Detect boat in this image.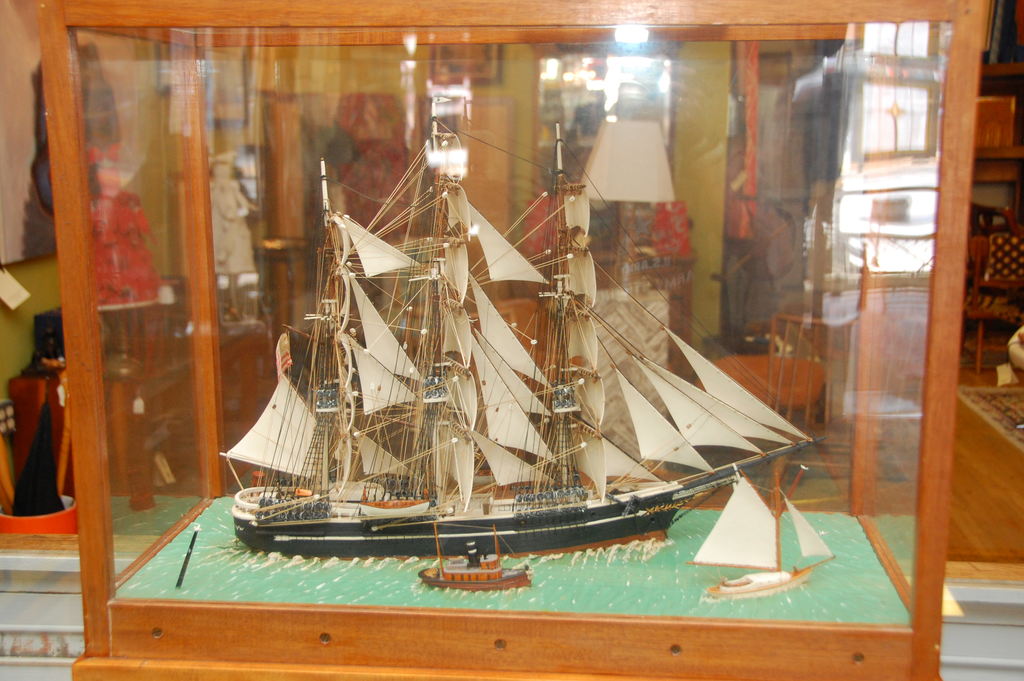
Detection: <bbox>415, 525, 531, 595</bbox>.
